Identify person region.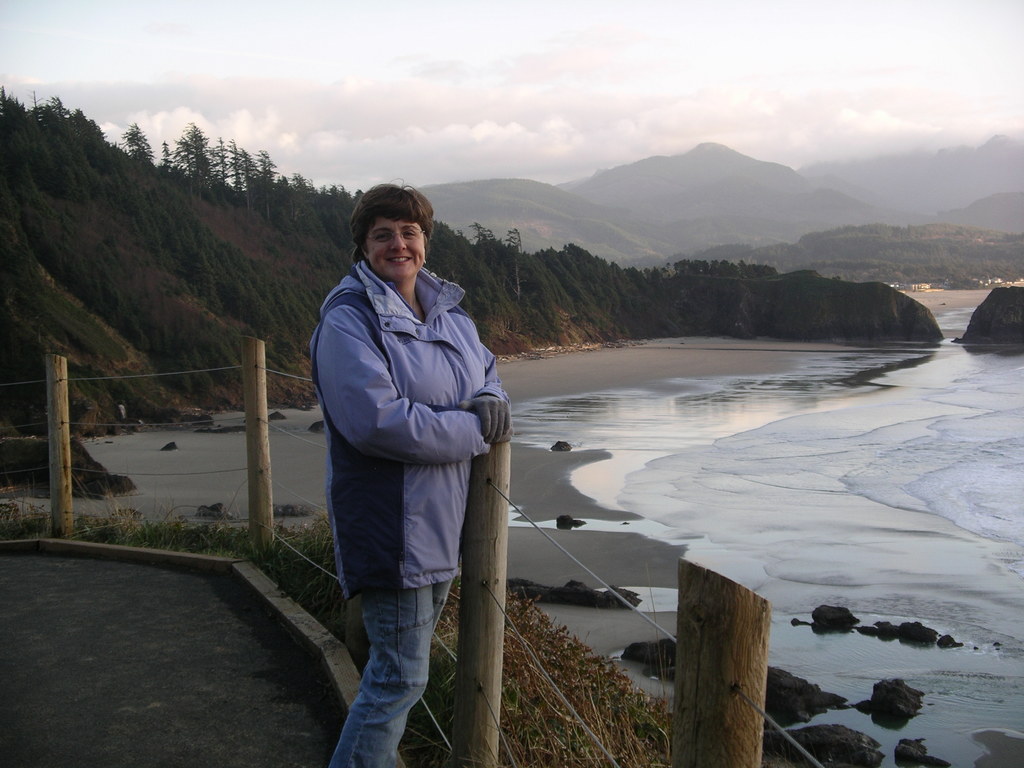
Region: pyautogui.locateOnScreen(311, 180, 513, 767).
